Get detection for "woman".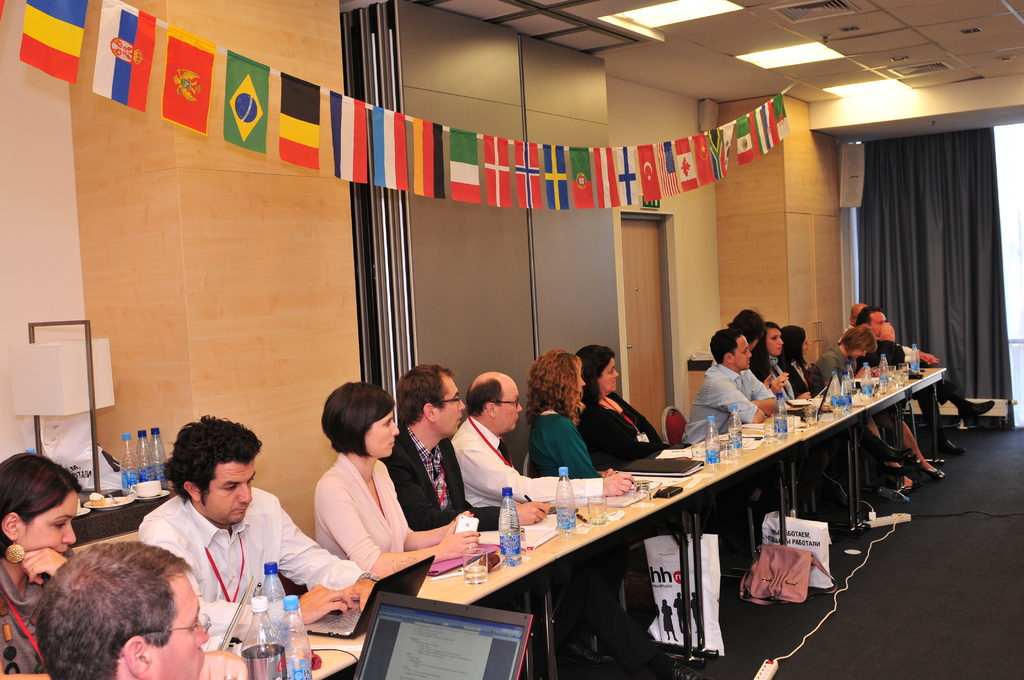
Detection: [x1=755, y1=323, x2=792, y2=403].
